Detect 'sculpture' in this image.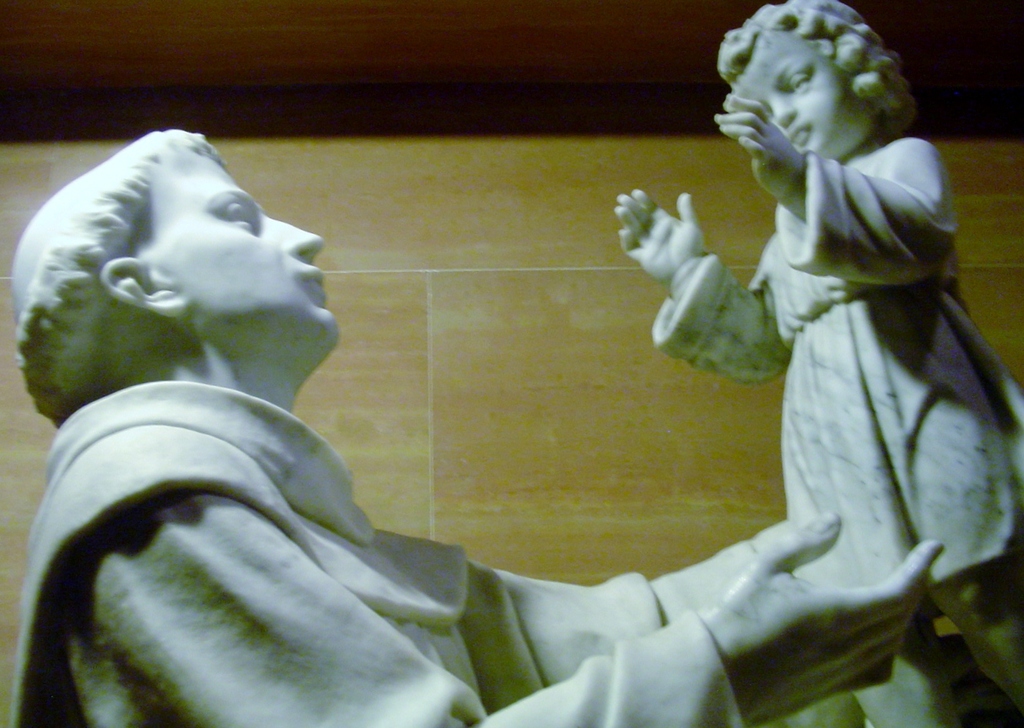
Detection: bbox(0, 128, 961, 726).
